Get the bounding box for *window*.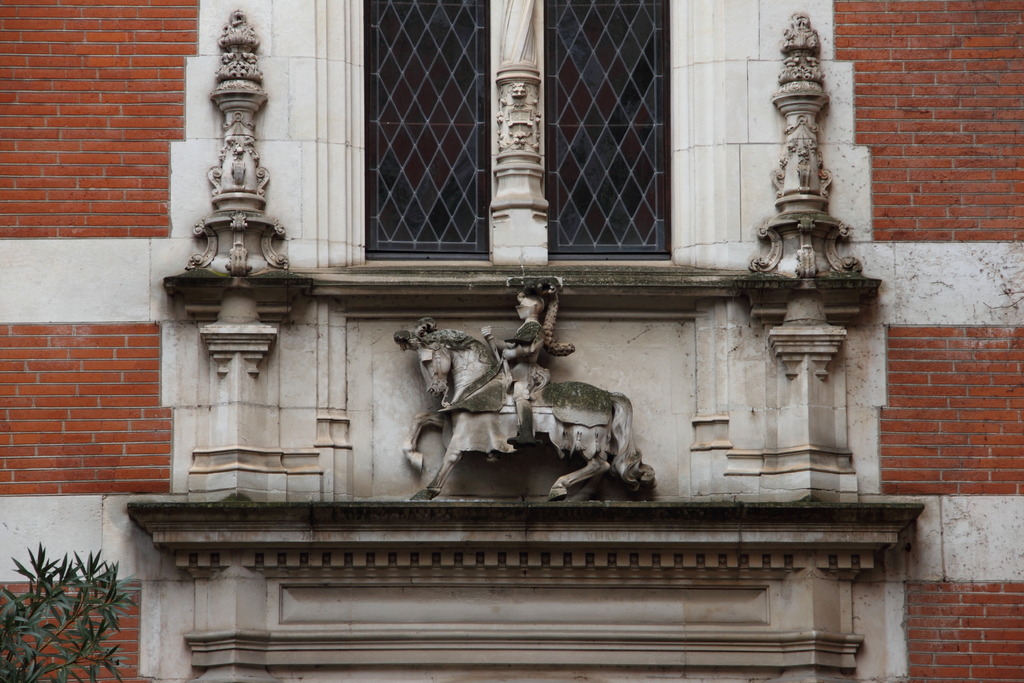
[left=351, top=2, right=495, bottom=261].
